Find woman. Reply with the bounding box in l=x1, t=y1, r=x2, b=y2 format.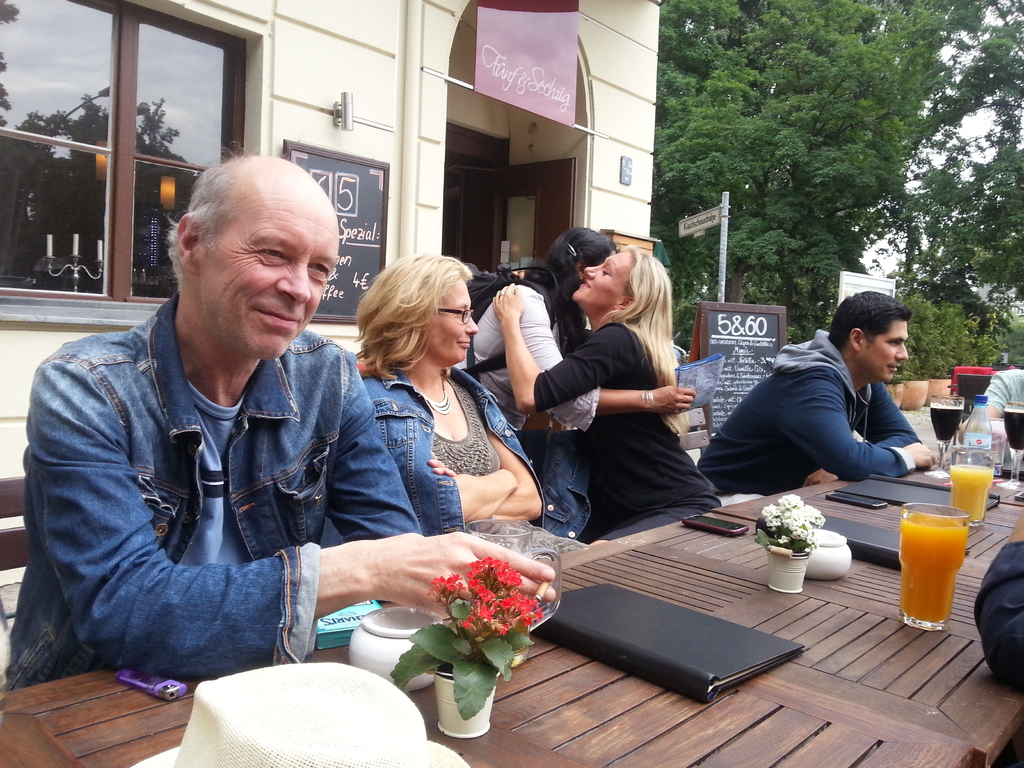
l=454, t=227, r=697, b=433.
